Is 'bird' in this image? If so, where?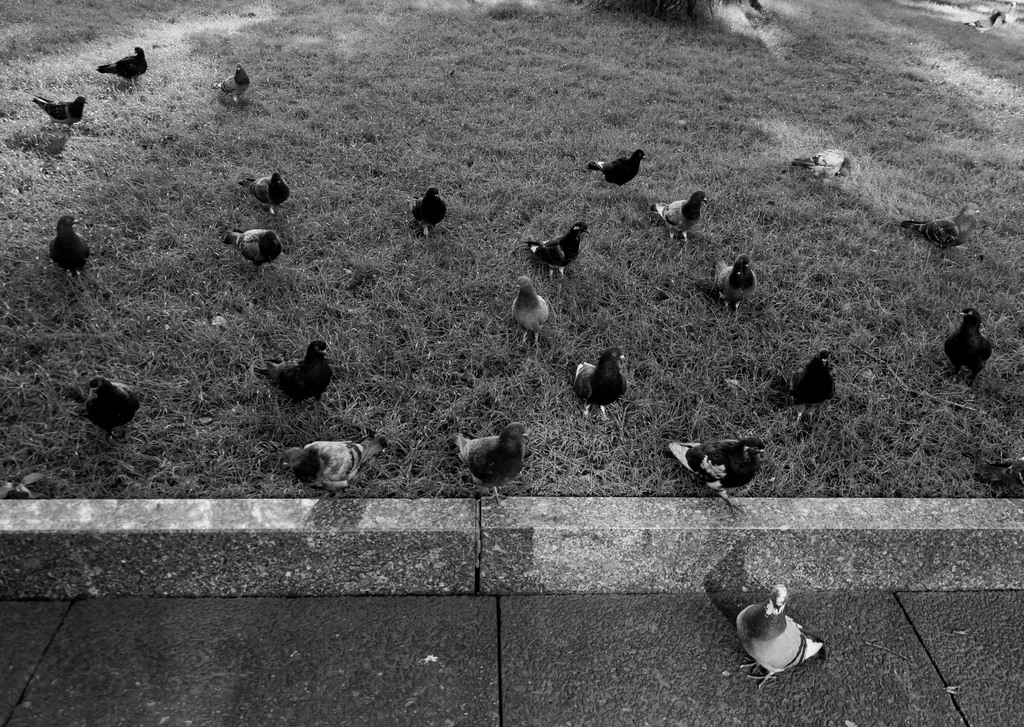
Yes, at {"left": 1000, "top": 1, "right": 1020, "bottom": 25}.
